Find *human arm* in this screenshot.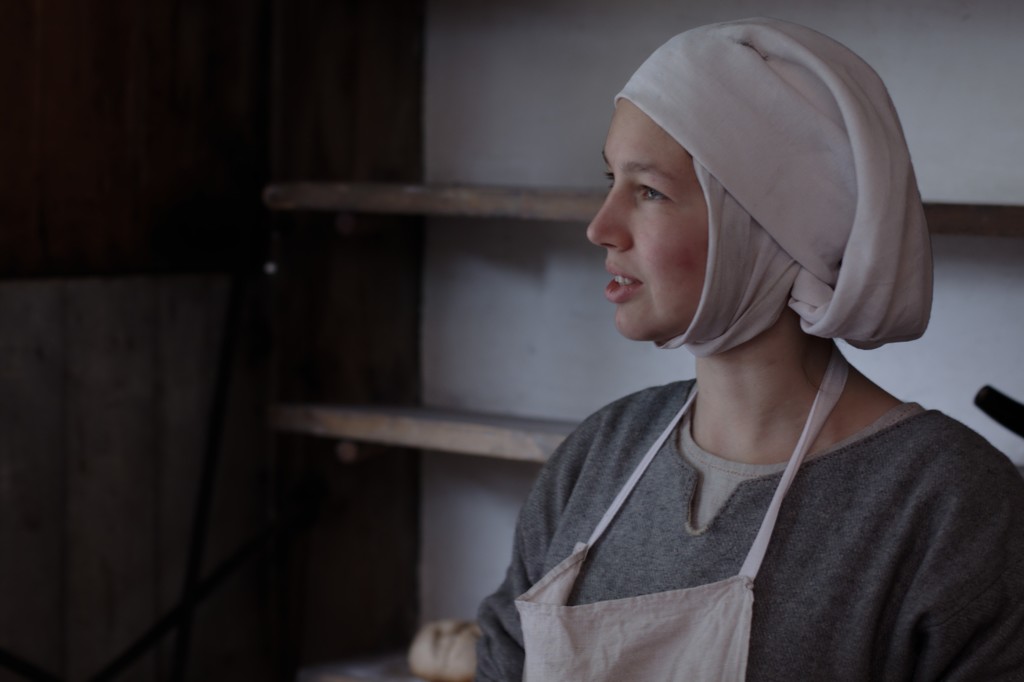
The bounding box for *human arm* is {"left": 908, "top": 425, "right": 1023, "bottom": 681}.
